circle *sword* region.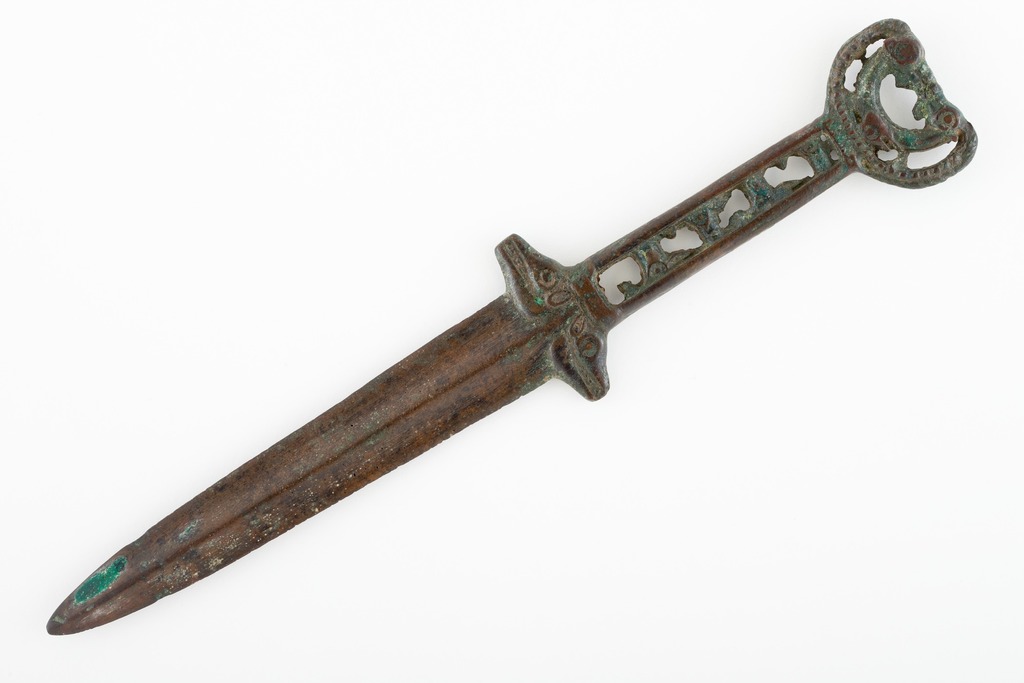
Region: rect(45, 17, 978, 636).
